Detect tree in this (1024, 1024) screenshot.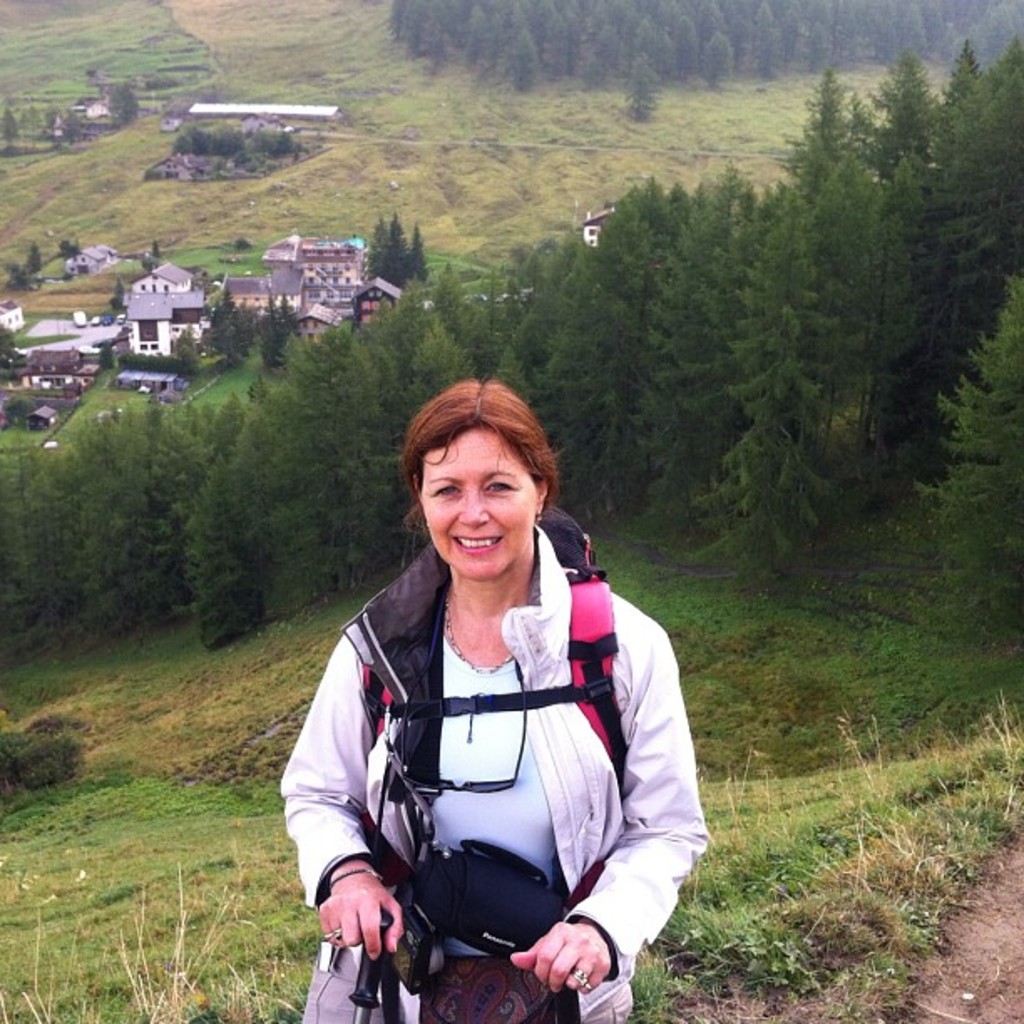
Detection: <region>704, 0, 745, 30</region>.
